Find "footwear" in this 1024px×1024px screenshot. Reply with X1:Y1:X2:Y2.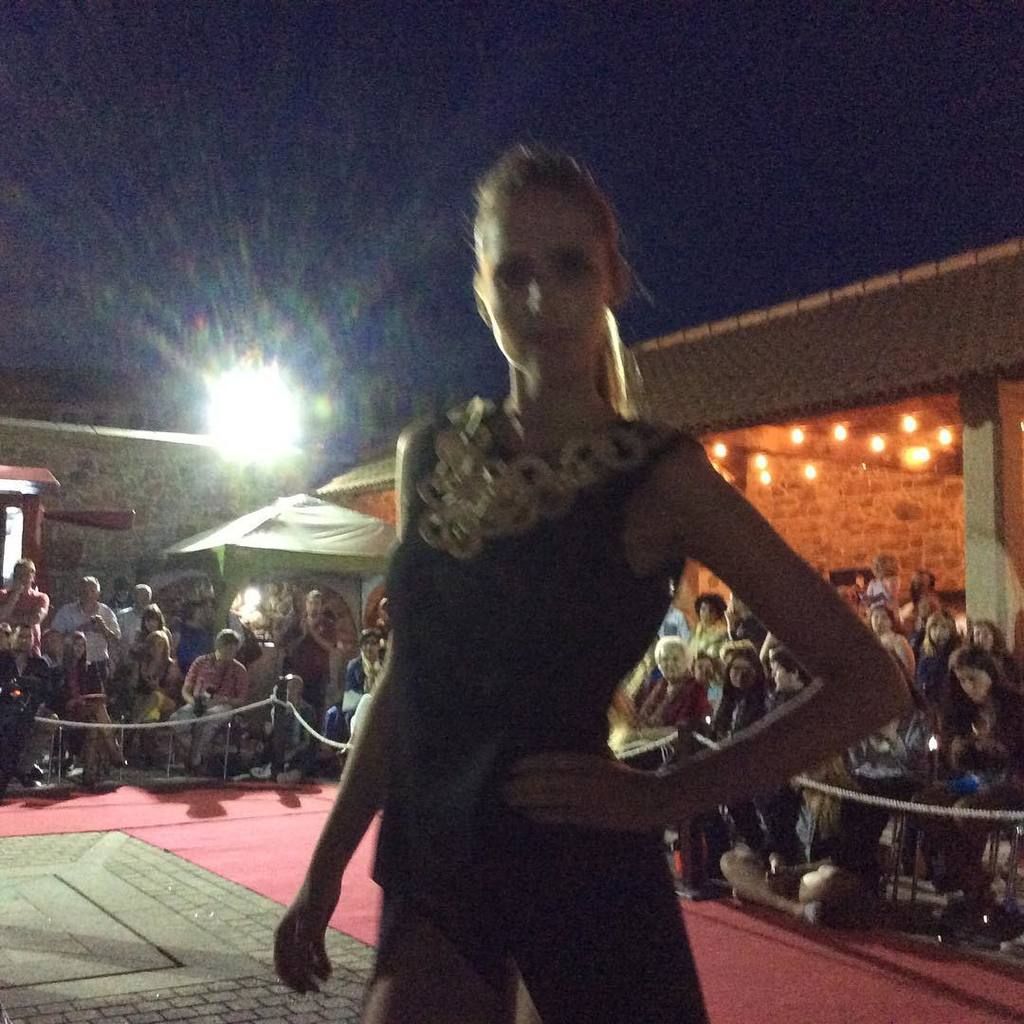
248:761:278:782.
